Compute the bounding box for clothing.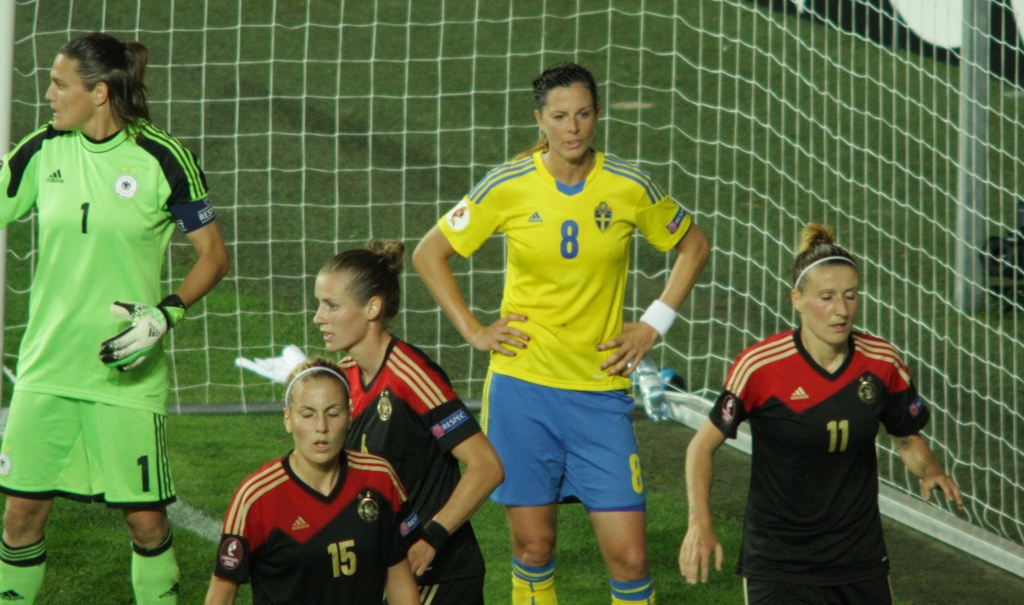
region(1, 113, 218, 513).
